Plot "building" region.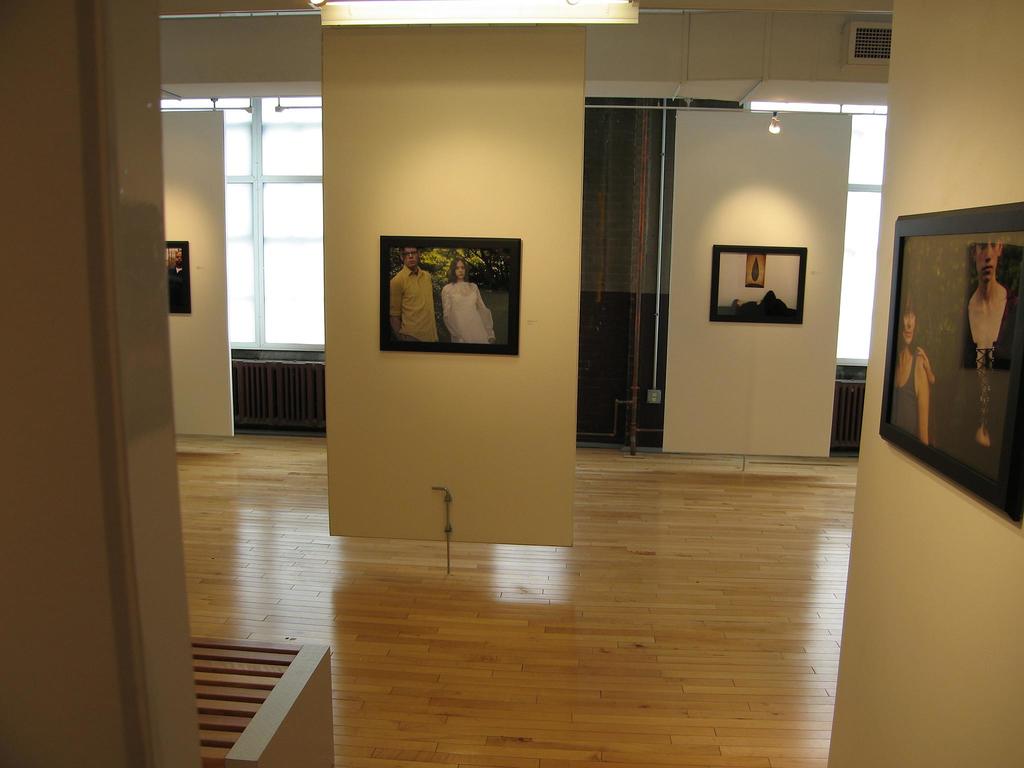
Plotted at box(0, 0, 1023, 767).
